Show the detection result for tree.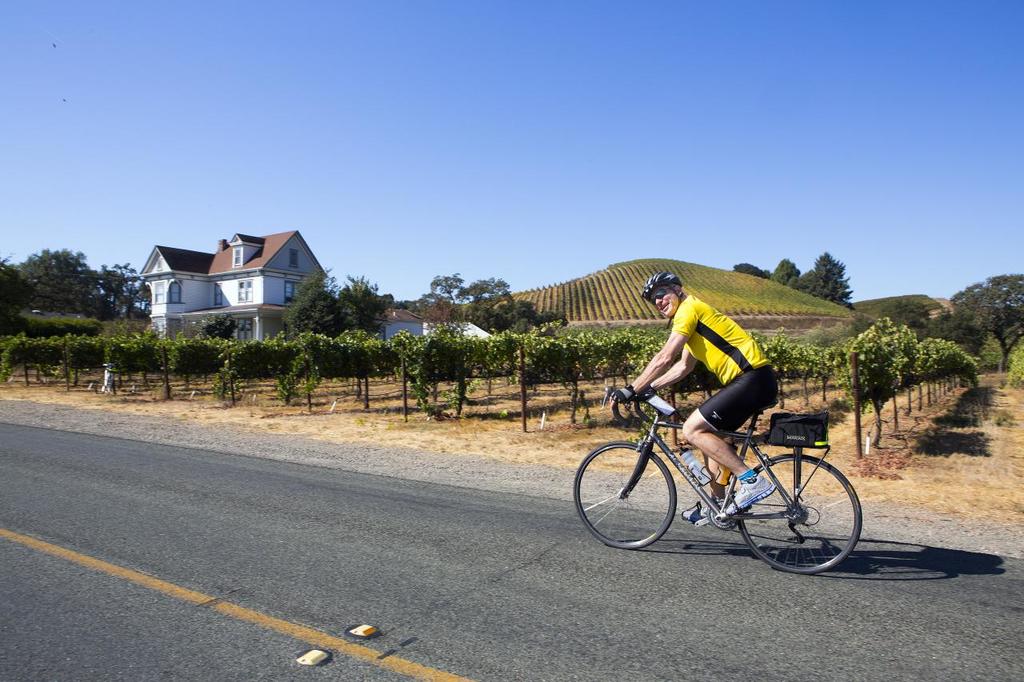
BBox(101, 261, 148, 313).
